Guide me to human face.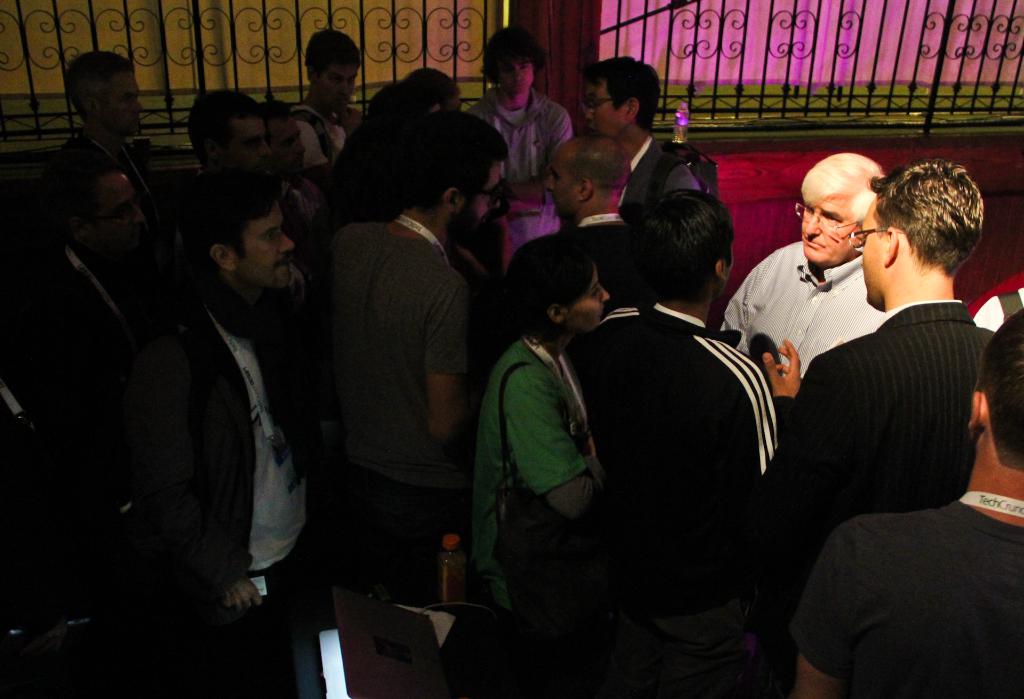
Guidance: pyautogui.locateOnScreen(544, 149, 574, 215).
